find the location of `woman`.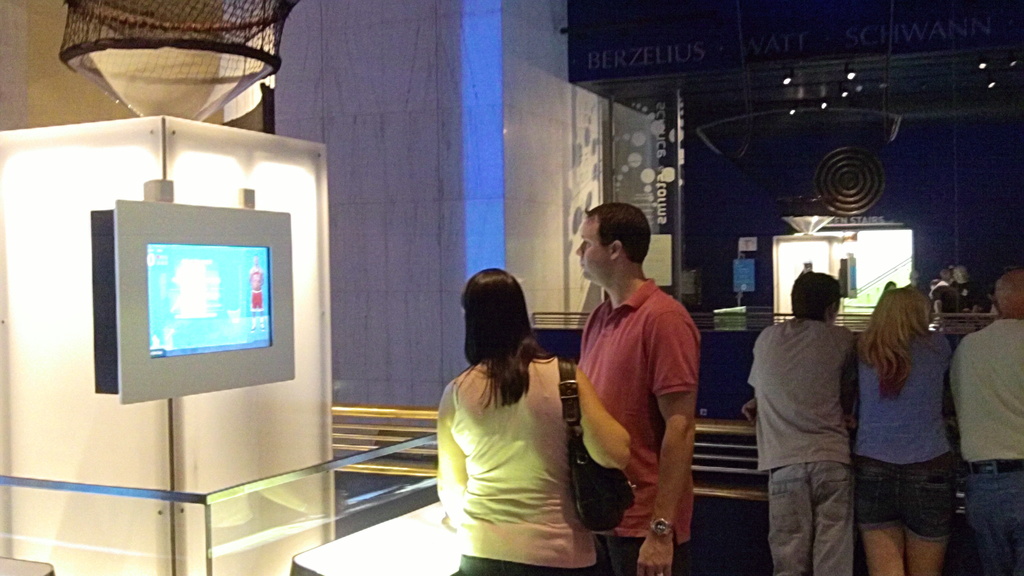
Location: l=848, t=284, r=956, b=573.
